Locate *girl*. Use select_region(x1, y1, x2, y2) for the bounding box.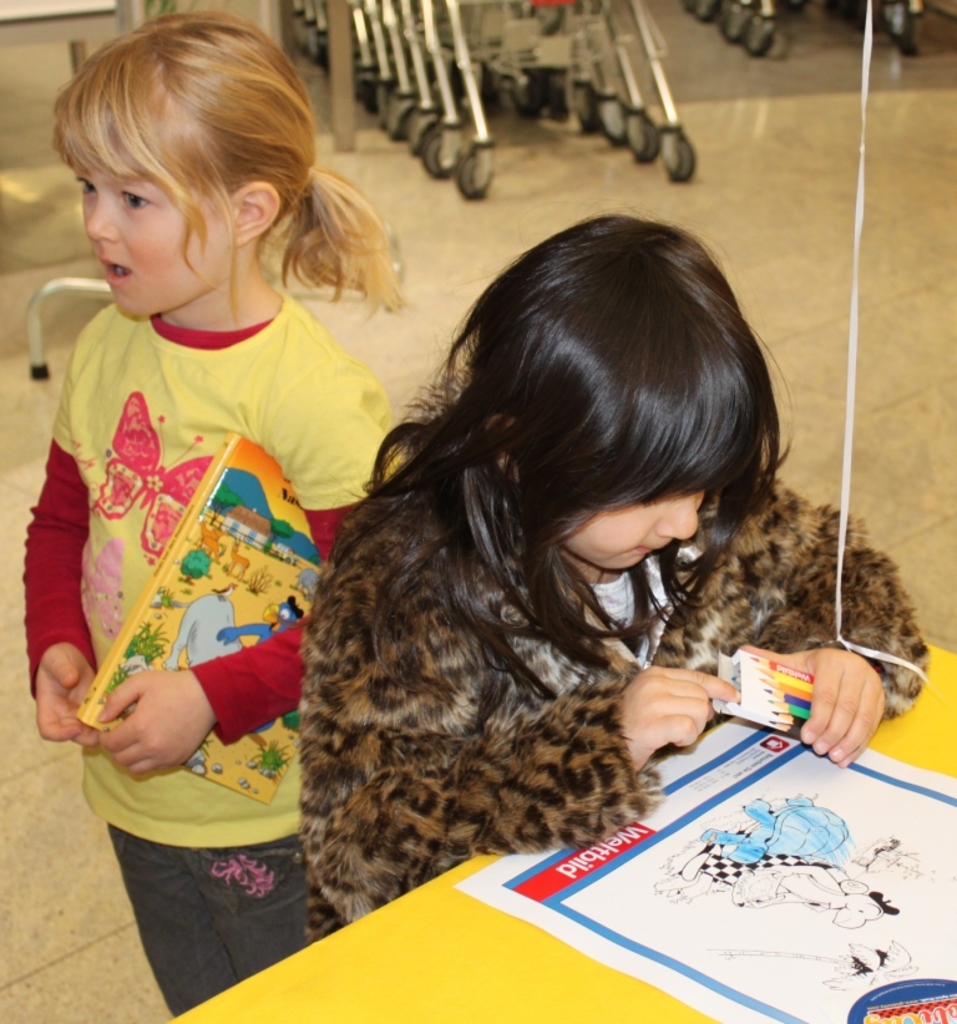
select_region(290, 208, 931, 947).
